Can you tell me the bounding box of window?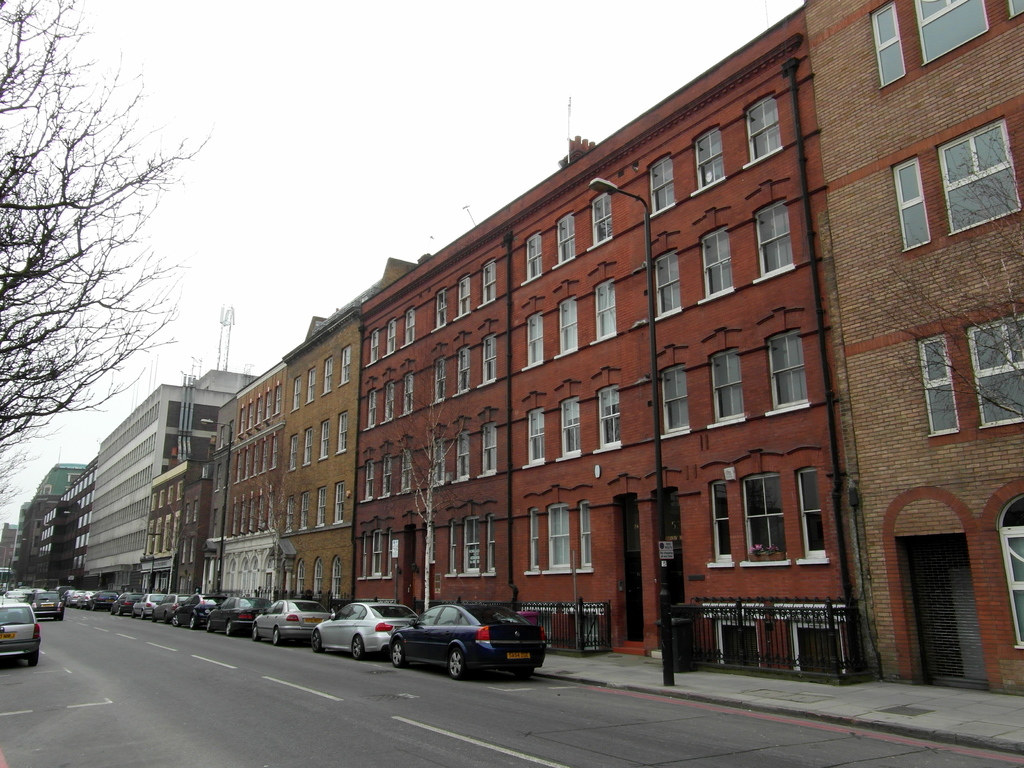
box(653, 245, 683, 318).
